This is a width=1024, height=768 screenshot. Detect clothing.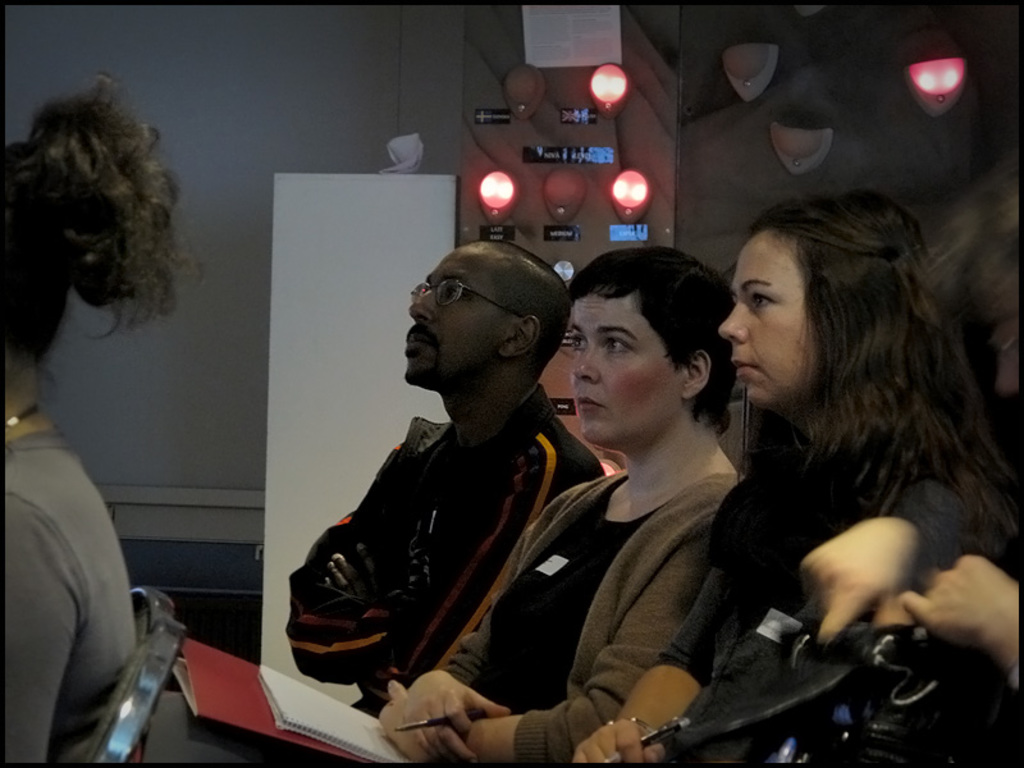
x1=655, y1=444, x2=961, y2=712.
